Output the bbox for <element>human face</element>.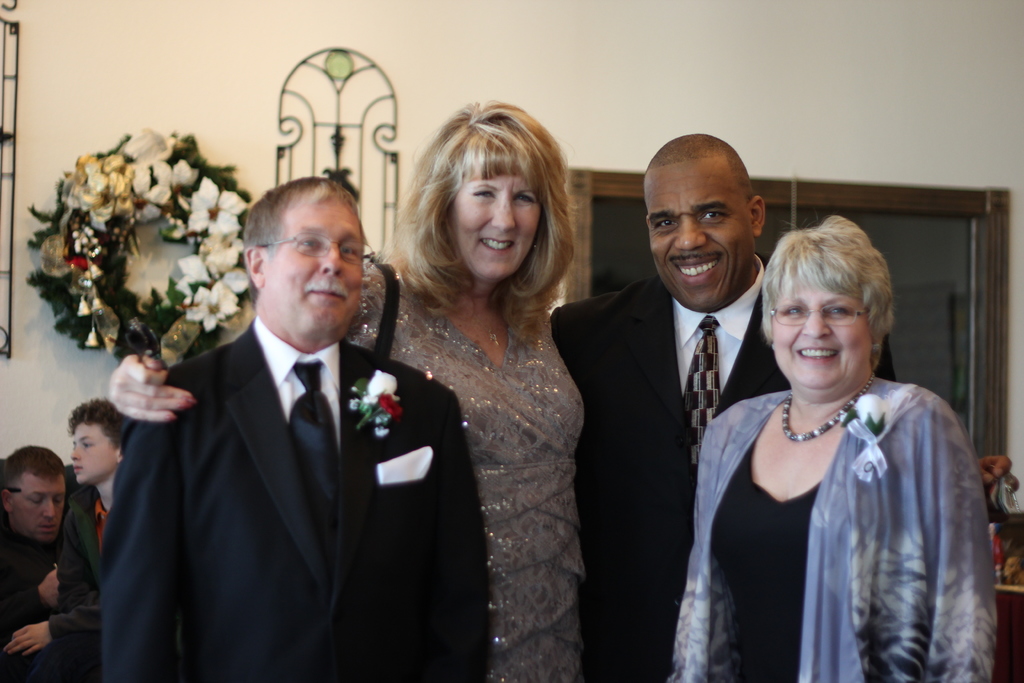
[70,423,116,481].
